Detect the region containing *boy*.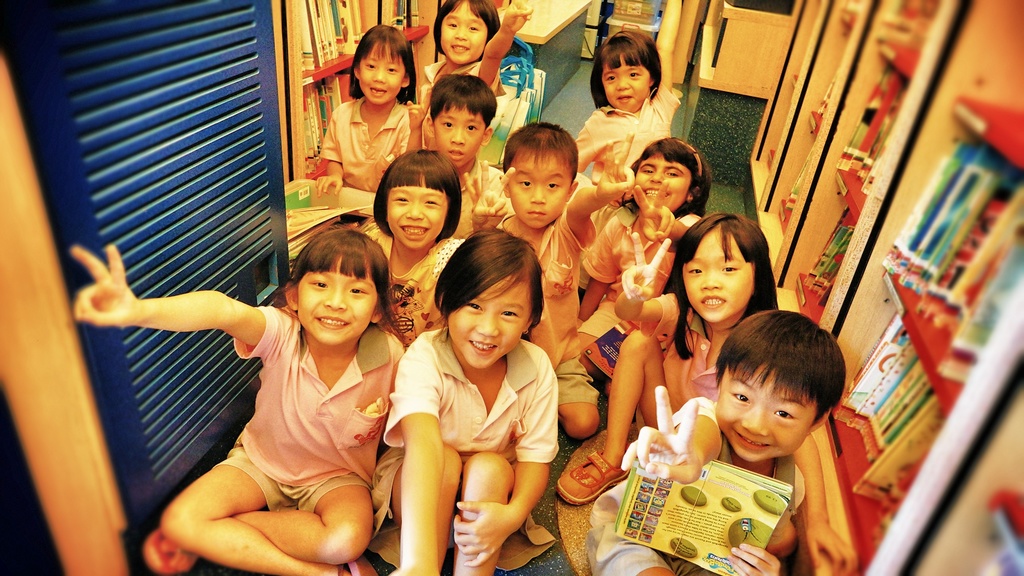
rect(483, 119, 640, 436).
